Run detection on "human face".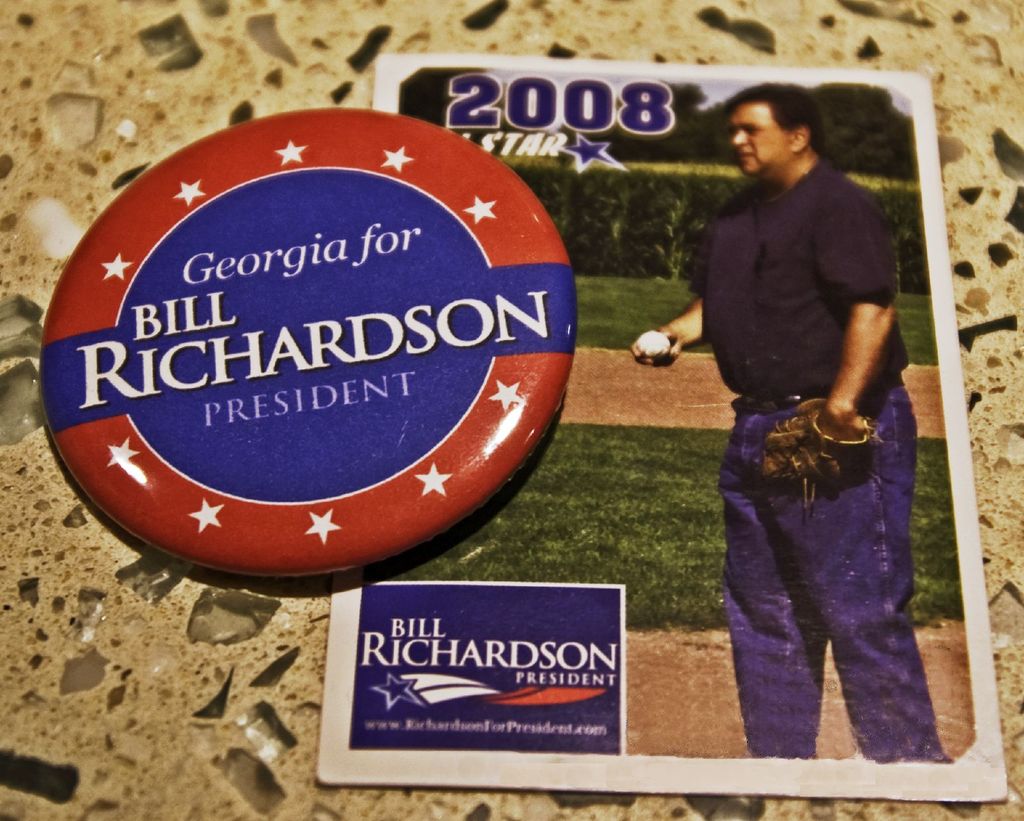
Result: locate(726, 103, 801, 176).
